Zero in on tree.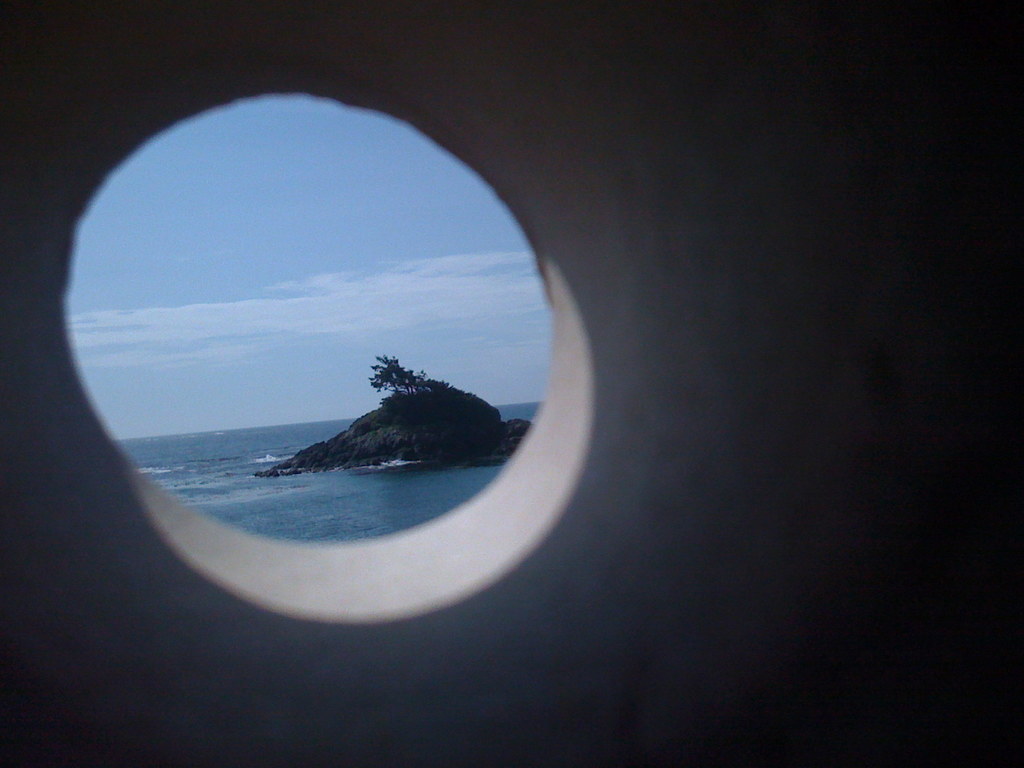
Zeroed in: locate(368, 358, 440, 400).
